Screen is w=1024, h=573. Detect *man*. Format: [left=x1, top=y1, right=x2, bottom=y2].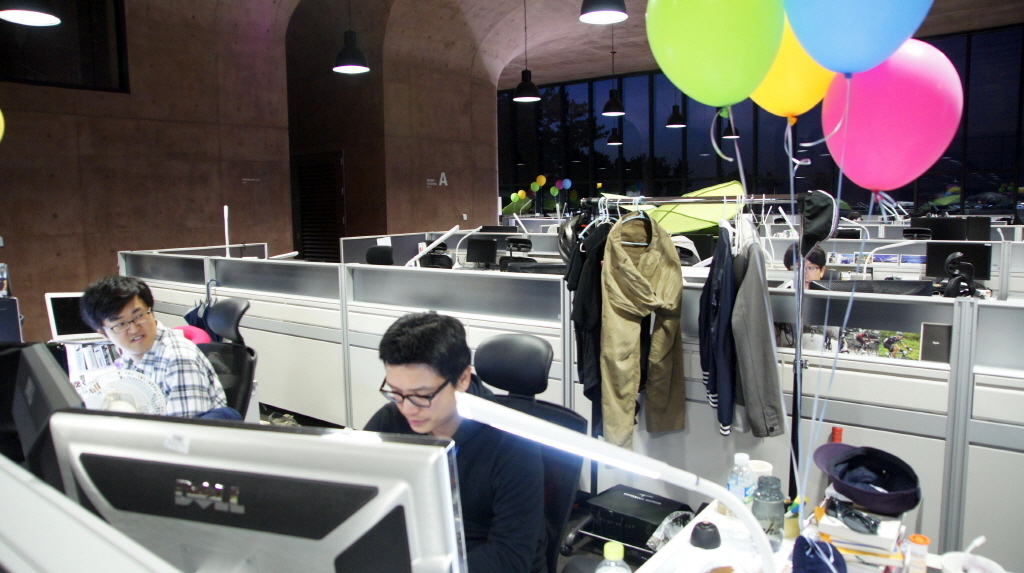
[left=357, top=305, right=543, bottom=572].
